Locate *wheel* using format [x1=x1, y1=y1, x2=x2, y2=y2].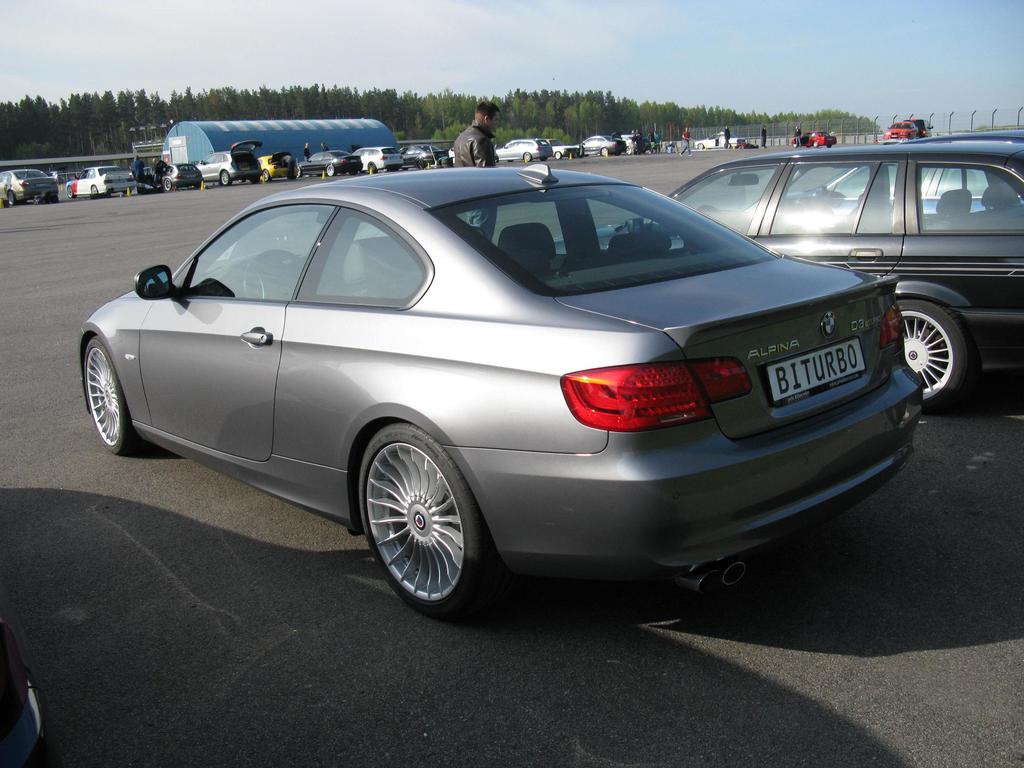
[x1=218, y1=168, x2=232, y2=188].
